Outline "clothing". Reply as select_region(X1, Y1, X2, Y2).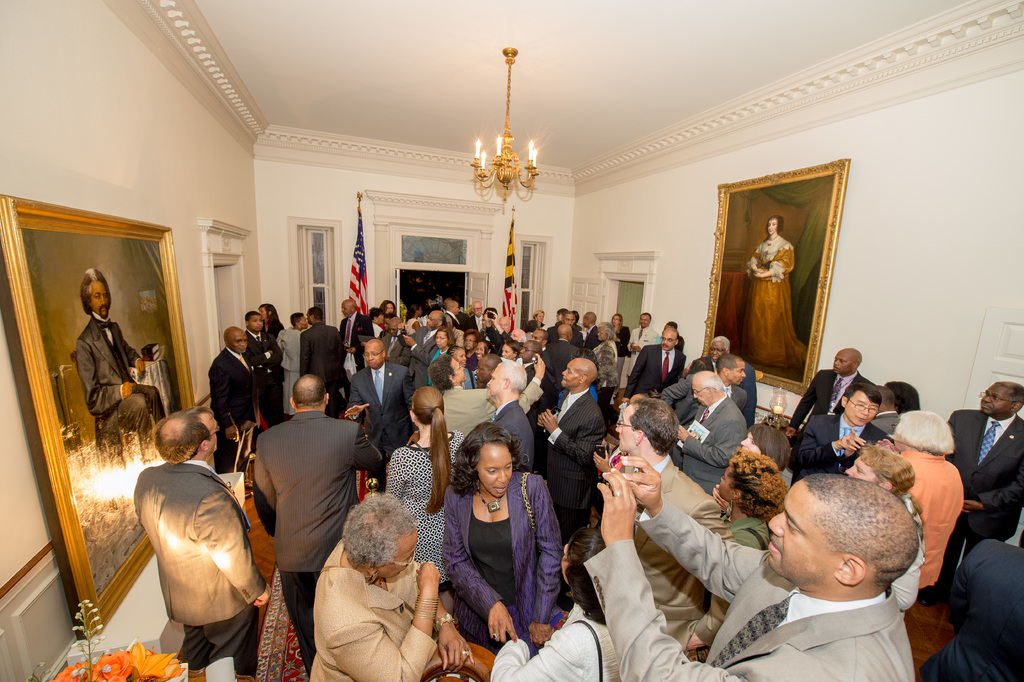
select_region(625, 462, 762, 657).
